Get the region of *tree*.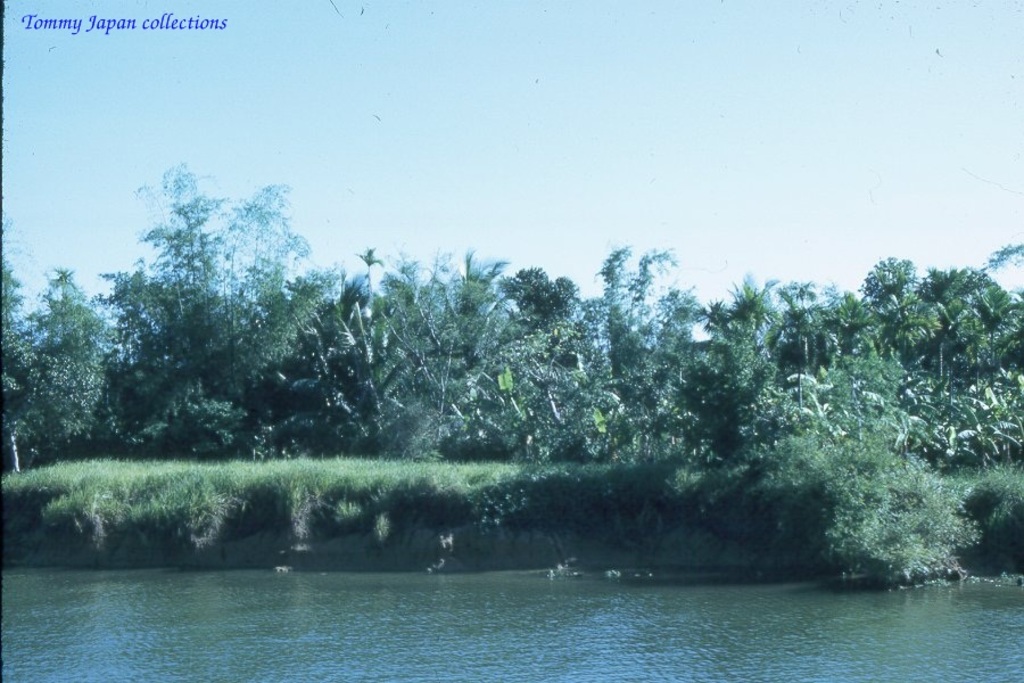
x1=63, y1=170, x2=388, y2=474.
